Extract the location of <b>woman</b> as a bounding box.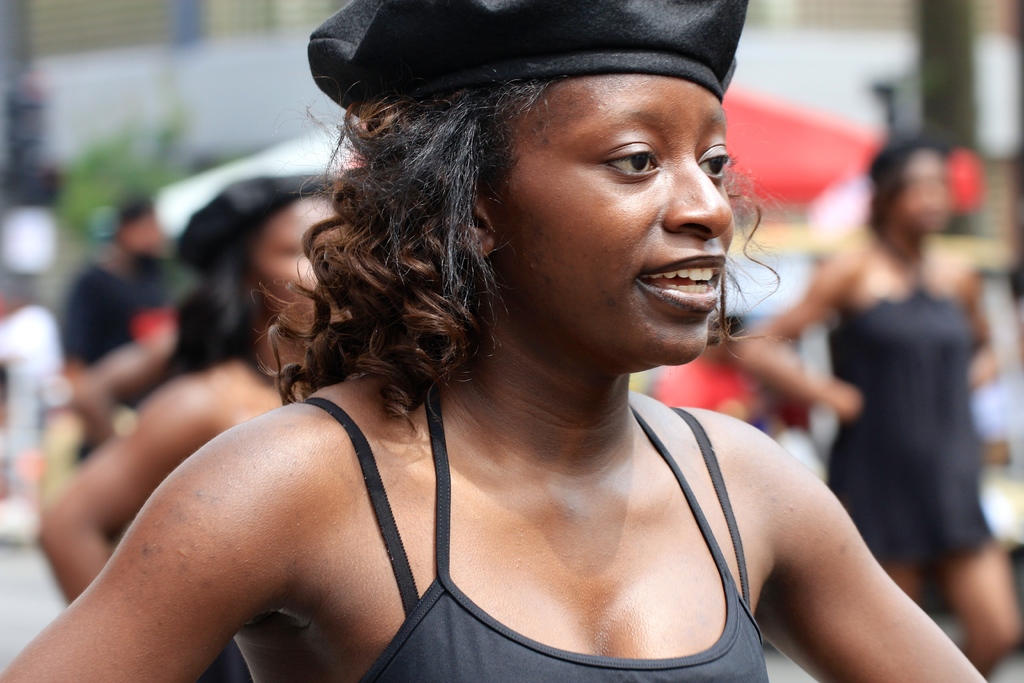
<box>56,4,946,658</box>.
